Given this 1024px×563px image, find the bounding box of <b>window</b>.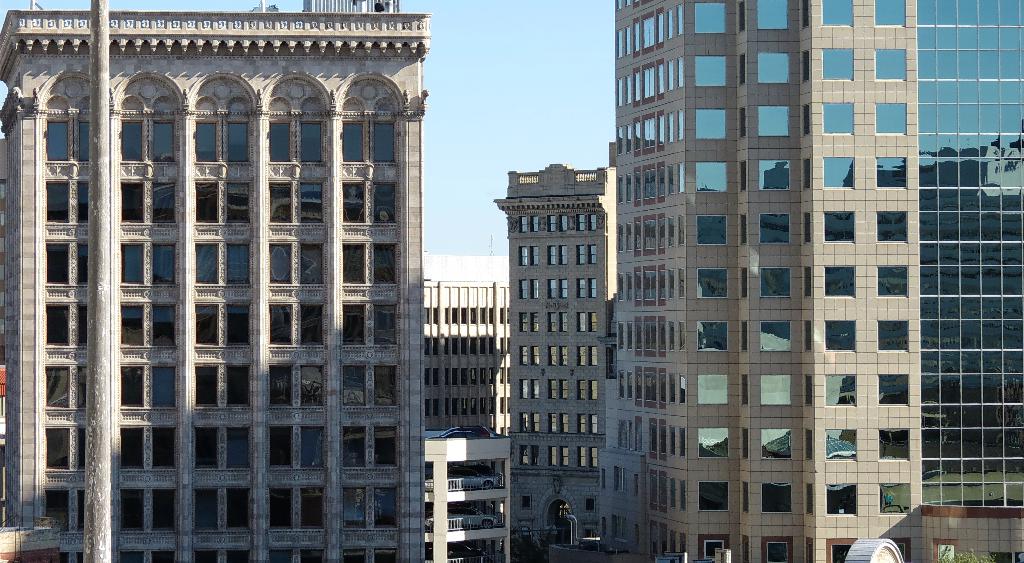
762, 370, 794, 405.
